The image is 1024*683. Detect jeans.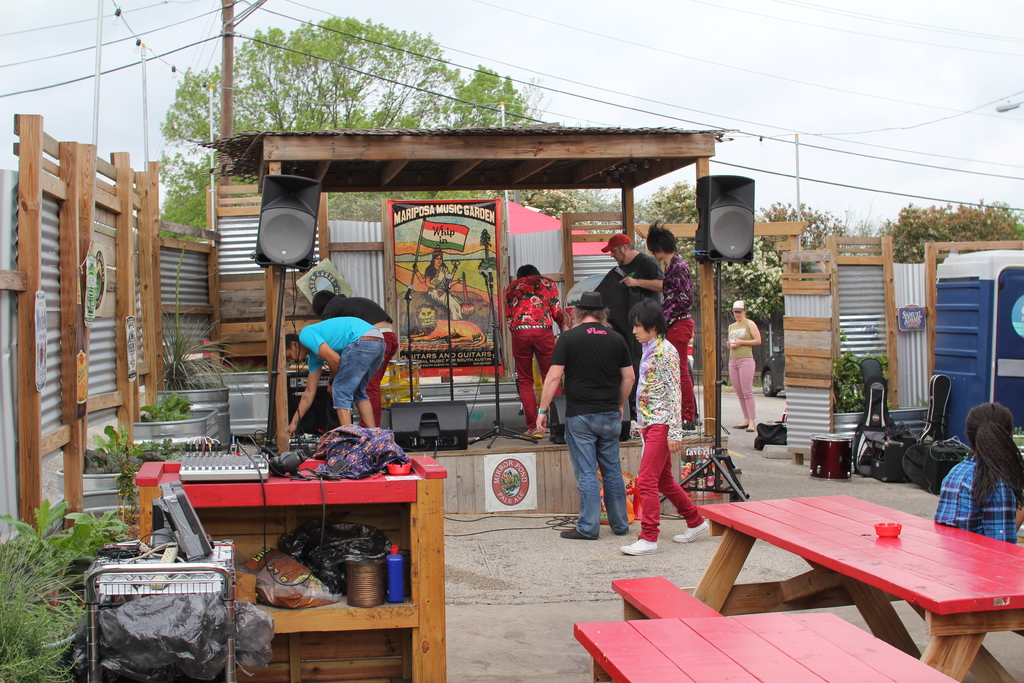
Detection: <box>330,336,388,411</box>.
